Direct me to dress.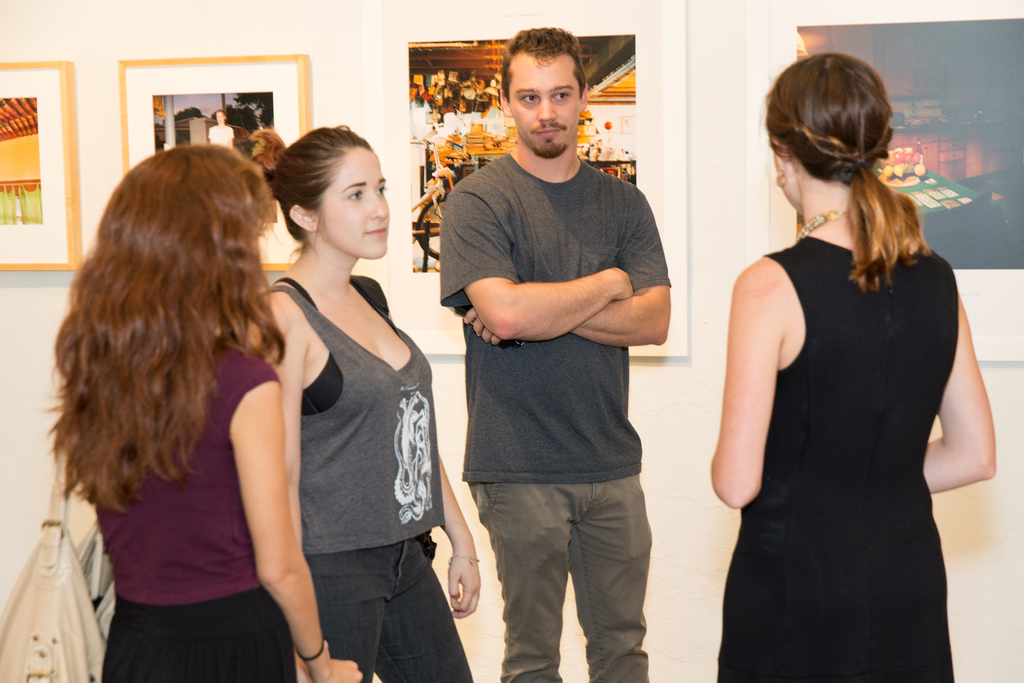
Direction: bbox(719, 235, 954, 682).
